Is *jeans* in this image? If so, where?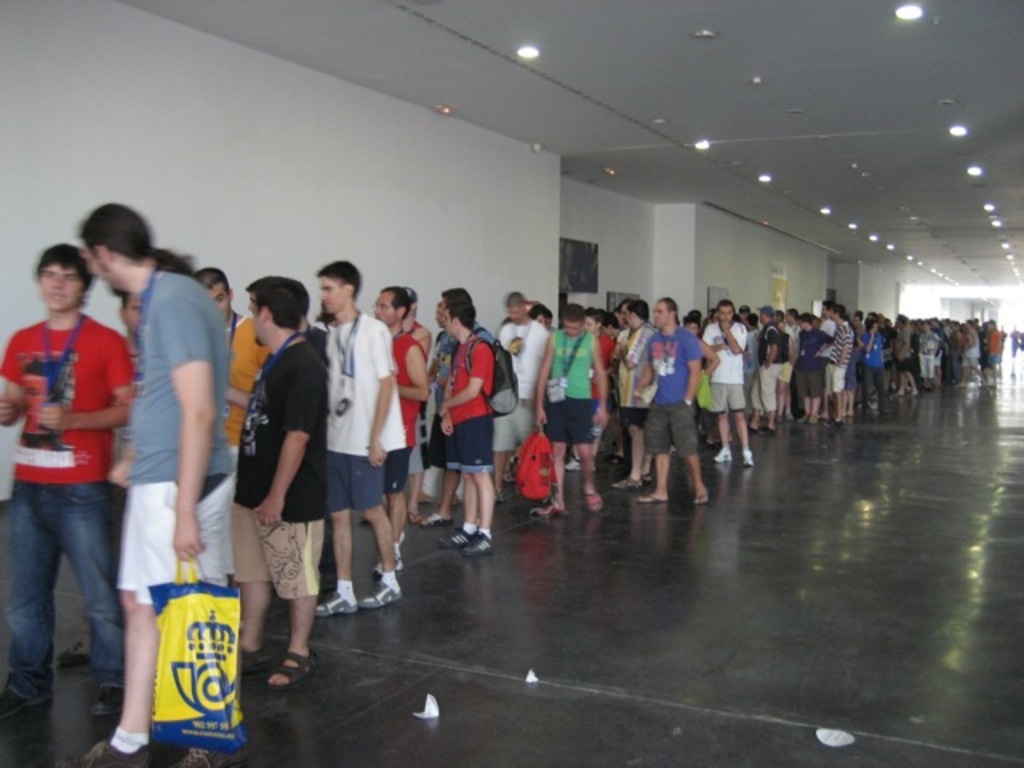
Yes, at 3/485/123/702.
